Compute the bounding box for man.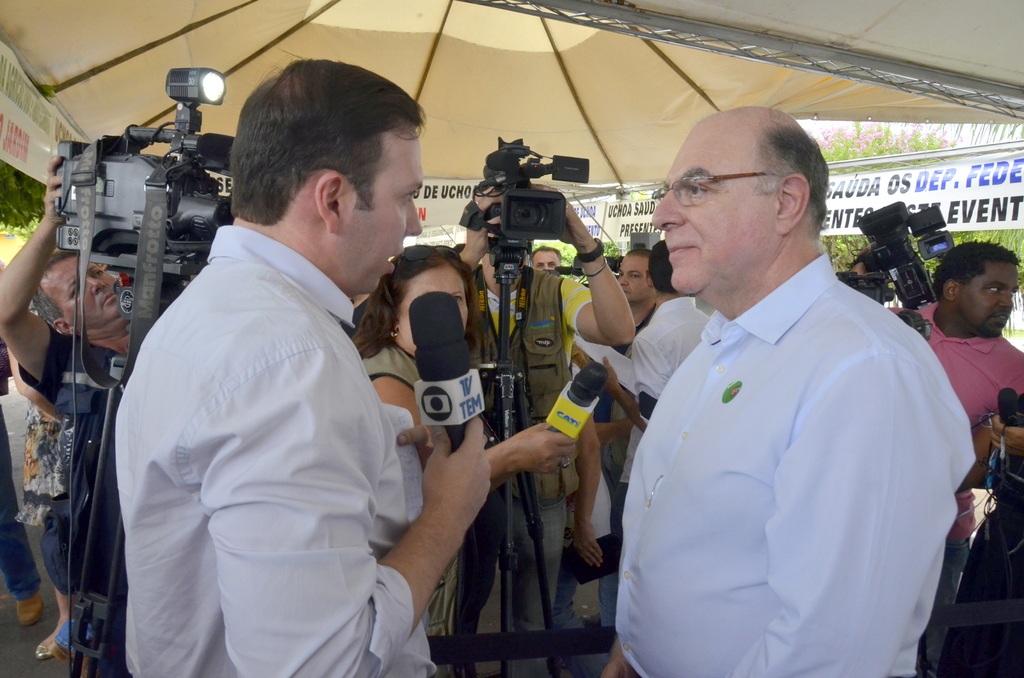
x1=453, y1=186, x2=636, y2=677.
